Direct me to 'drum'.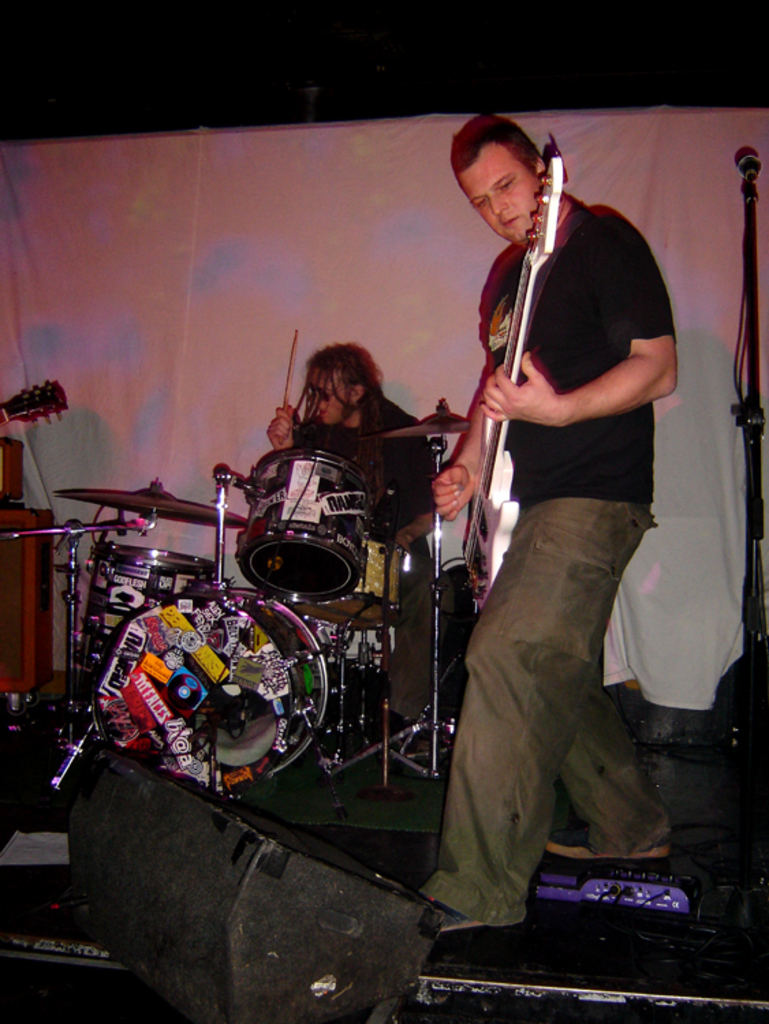
Direction: {"left": 231, "top": 444, "right": 363, "bottom": 605}.
